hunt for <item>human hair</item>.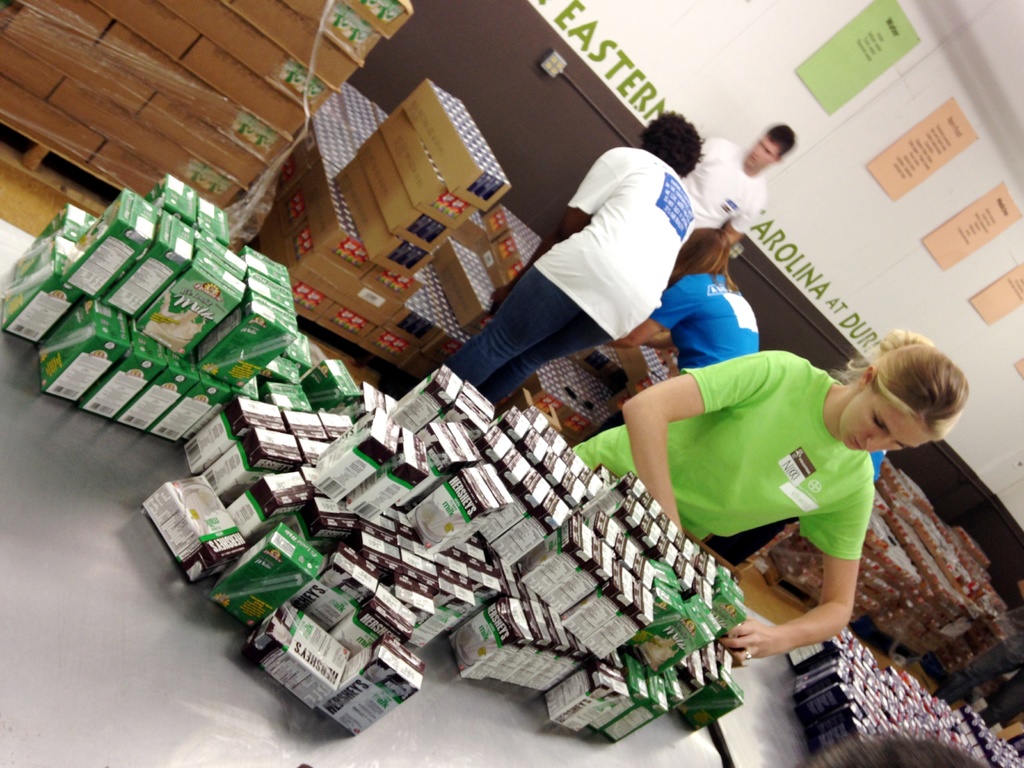
Hunted down at <bbox>633, 109, 707, 172</bbox>.
